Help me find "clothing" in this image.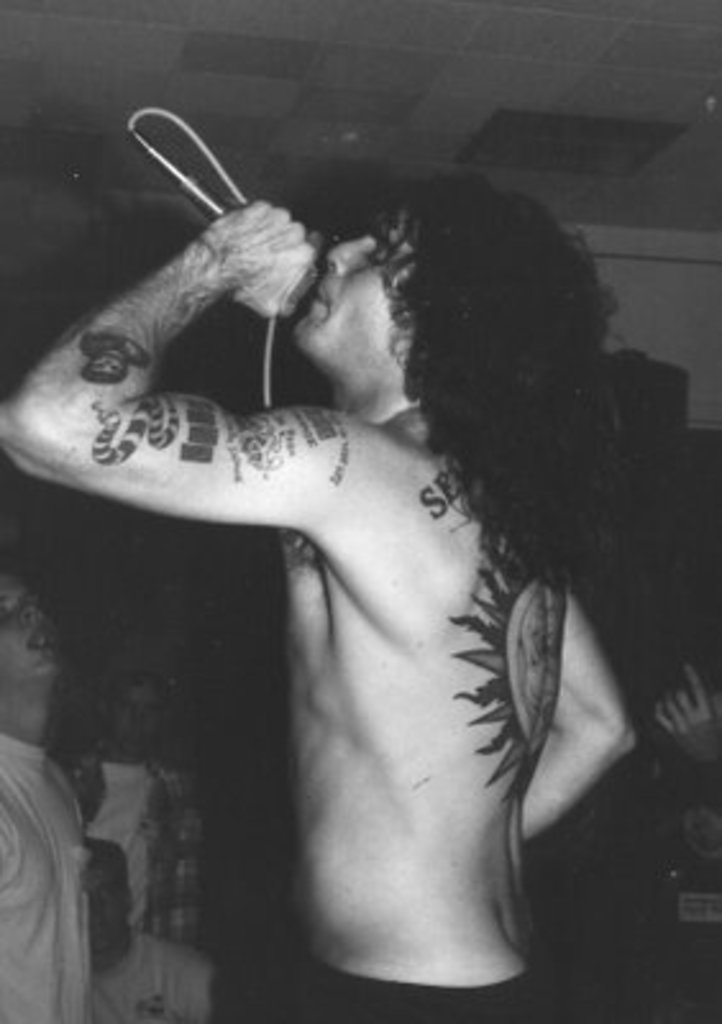
Found it: detection(59, 750, 205, 950).
